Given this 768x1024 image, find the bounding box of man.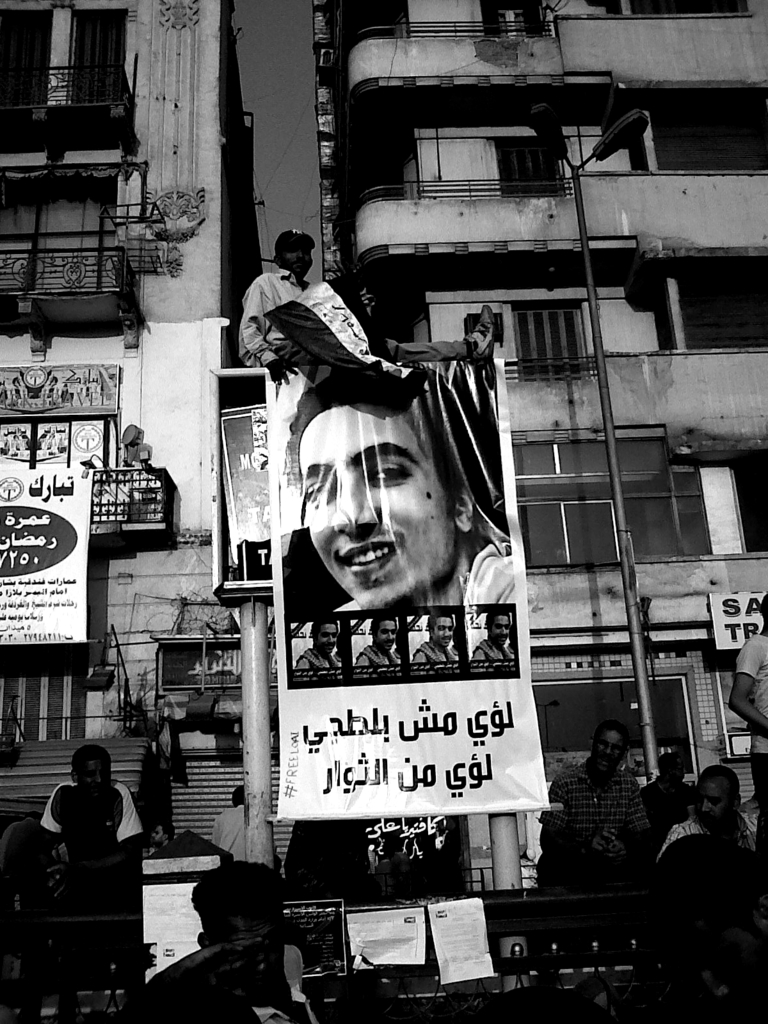
BBox(32, 739, 147, 940).
